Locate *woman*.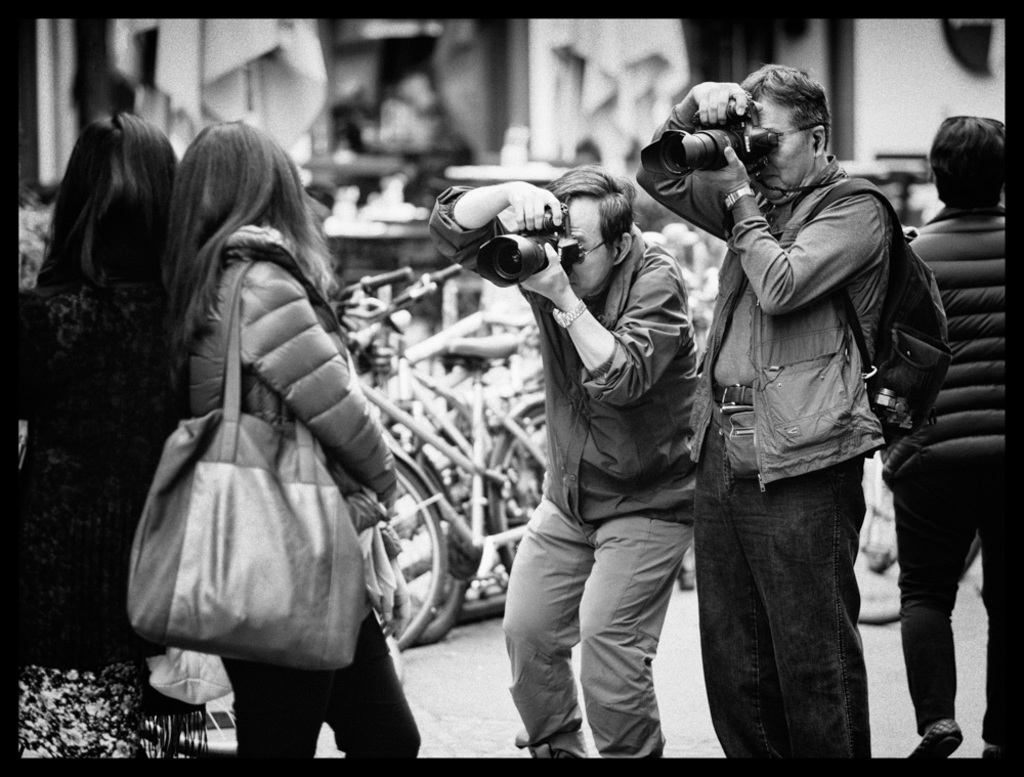
Bounding box: l=8, t=107, r=189, b=757.
